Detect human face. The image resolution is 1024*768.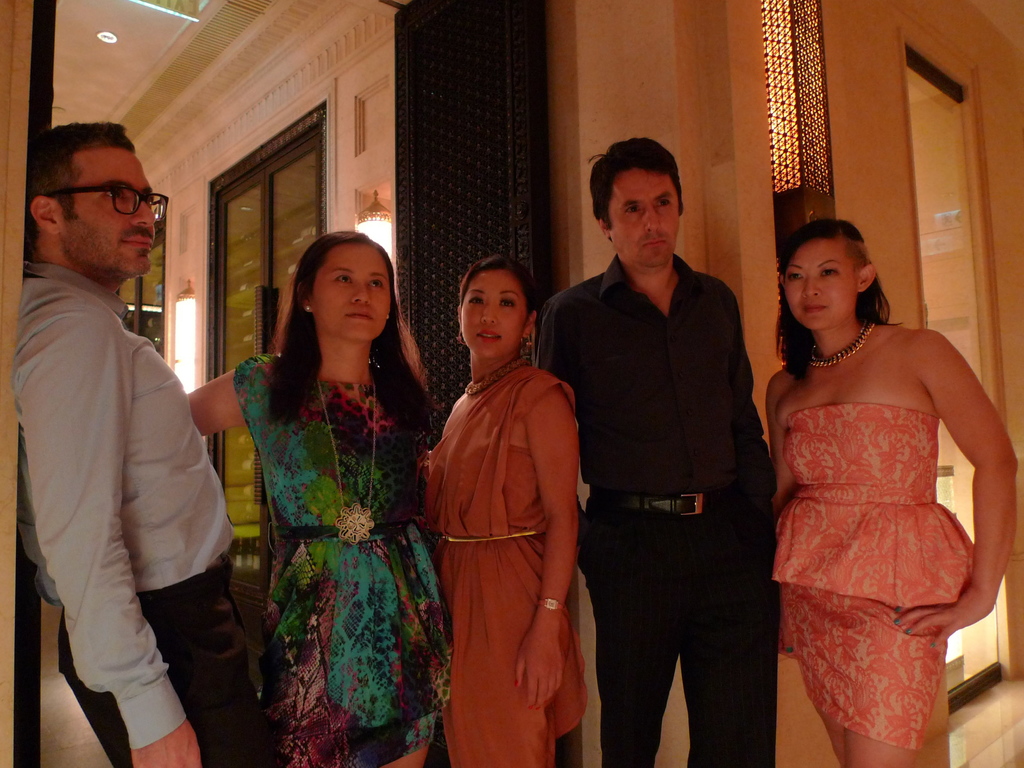
box(54, 141, 157, 273).
